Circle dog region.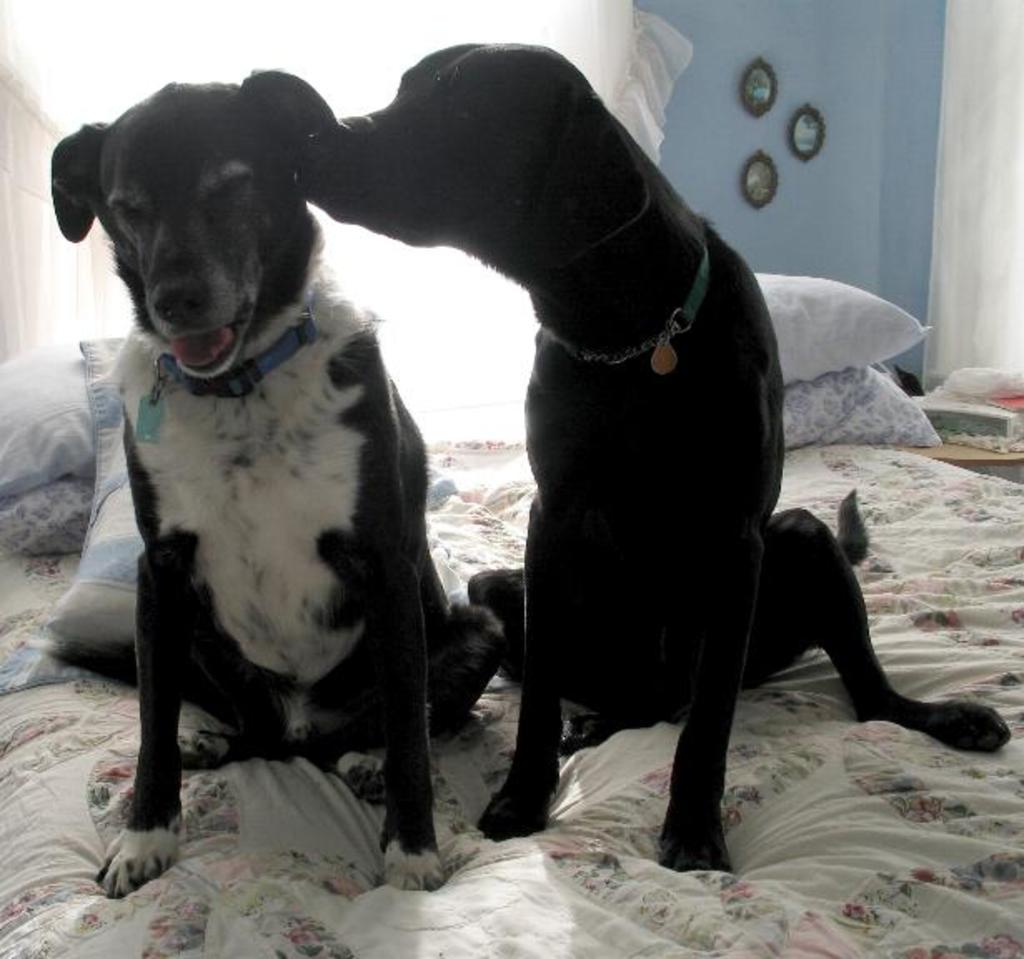
Region: x1=293, y1=40, x2=1011, y2=876.
